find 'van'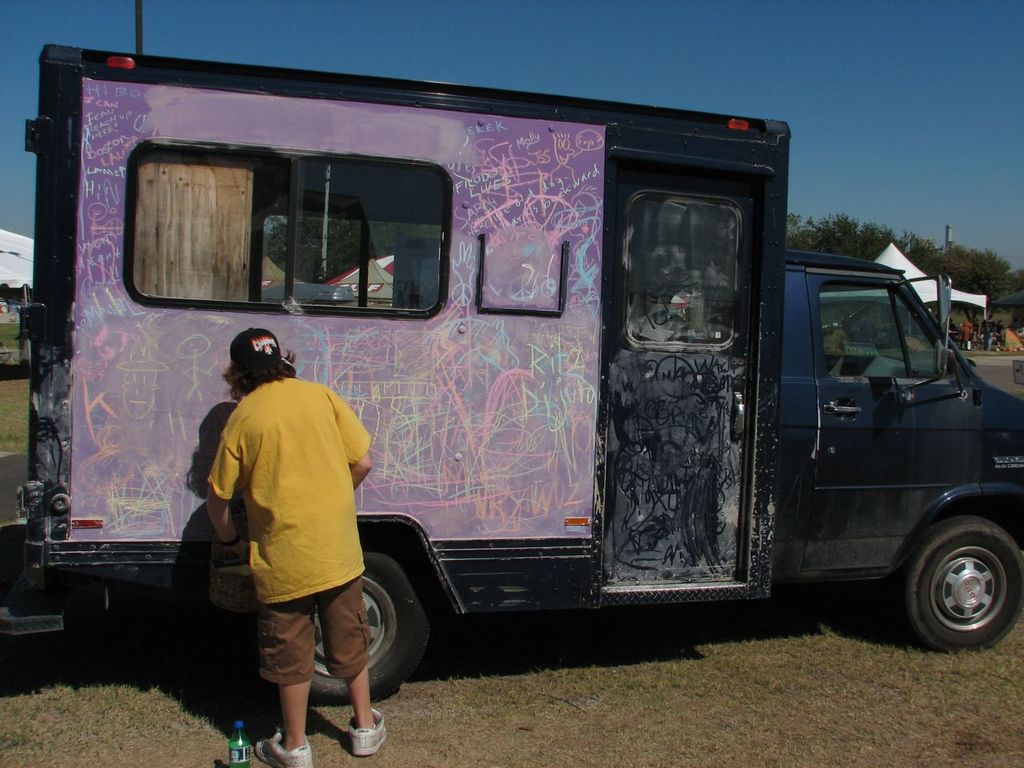
15/47/1023/705
